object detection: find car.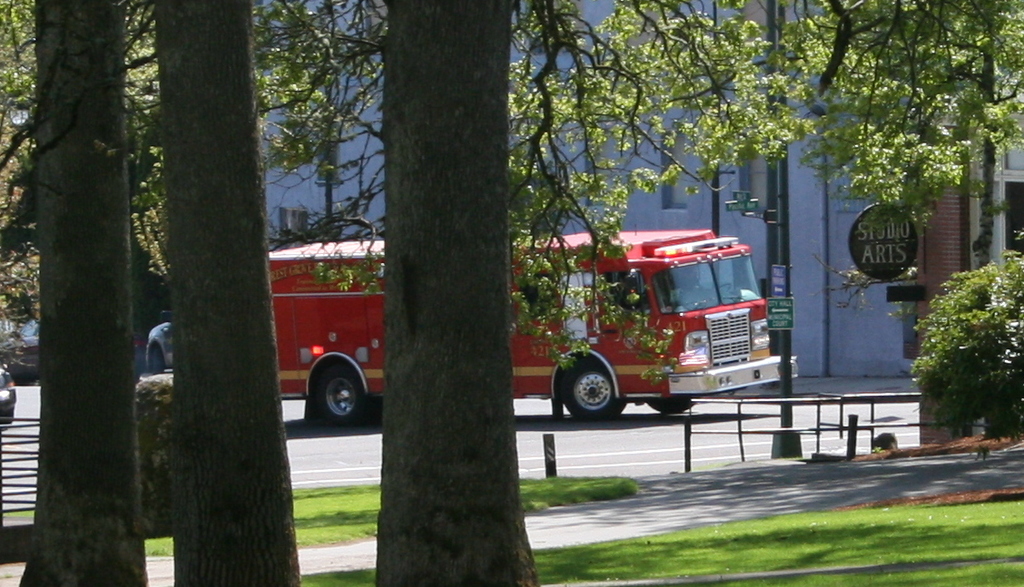
[left=0, top=361, right=18, bottom=424].
